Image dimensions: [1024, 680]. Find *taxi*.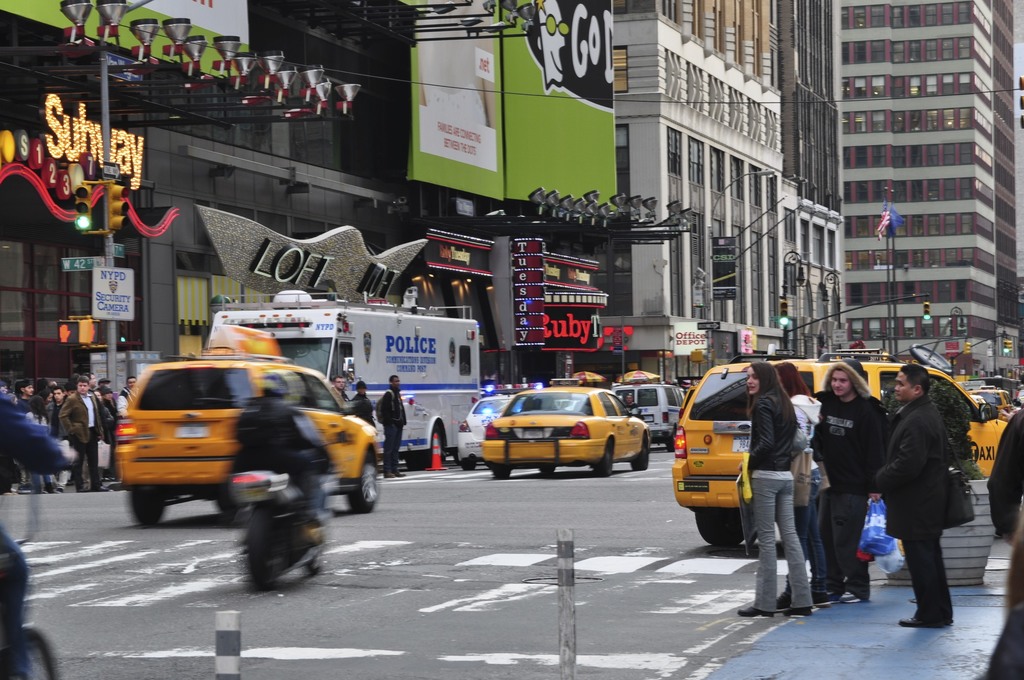
967 382 1020 419.
